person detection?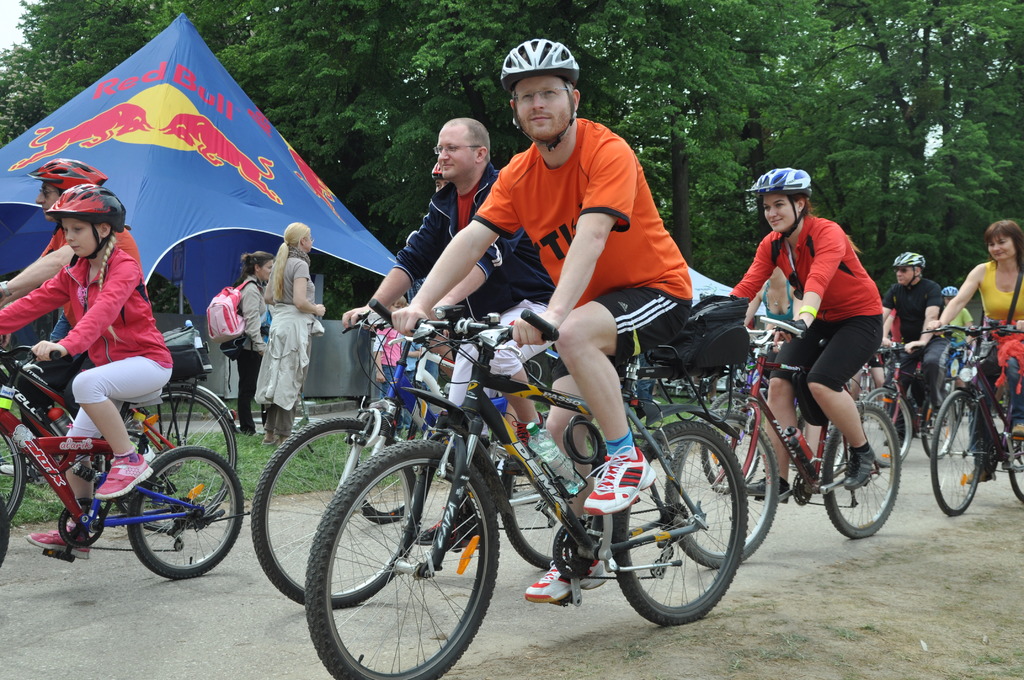
pyautogui.locateOnScreen(0, 154, 110, 420)
